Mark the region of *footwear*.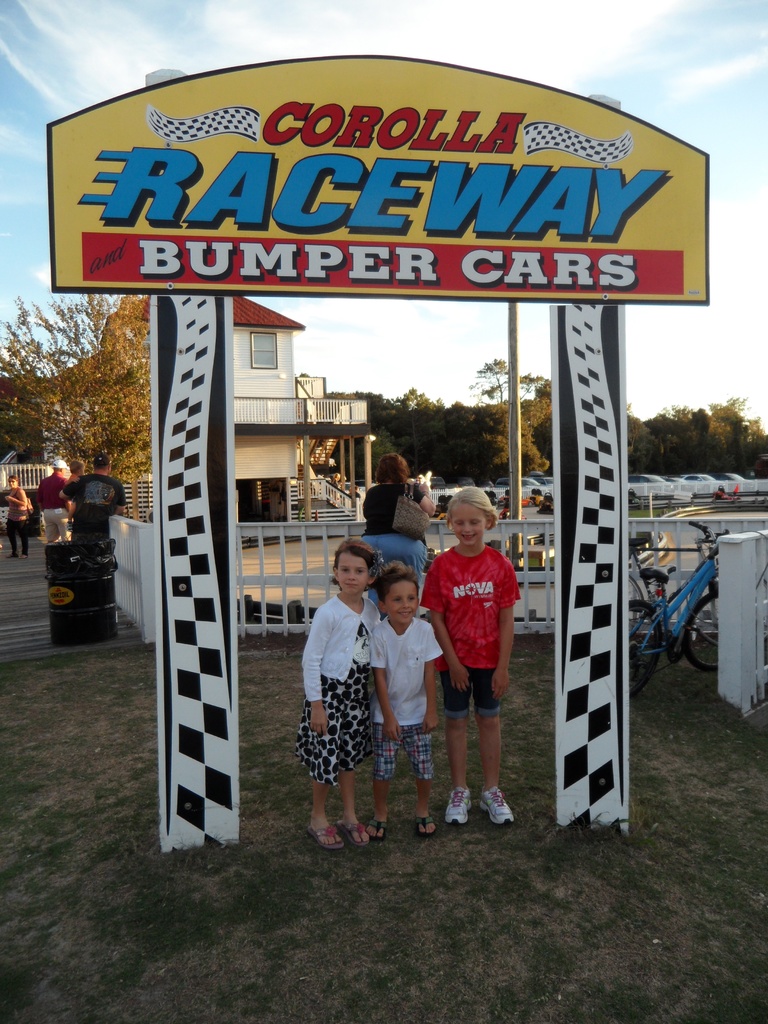
Region: left=480, top=785, right=513, bottom=824.
